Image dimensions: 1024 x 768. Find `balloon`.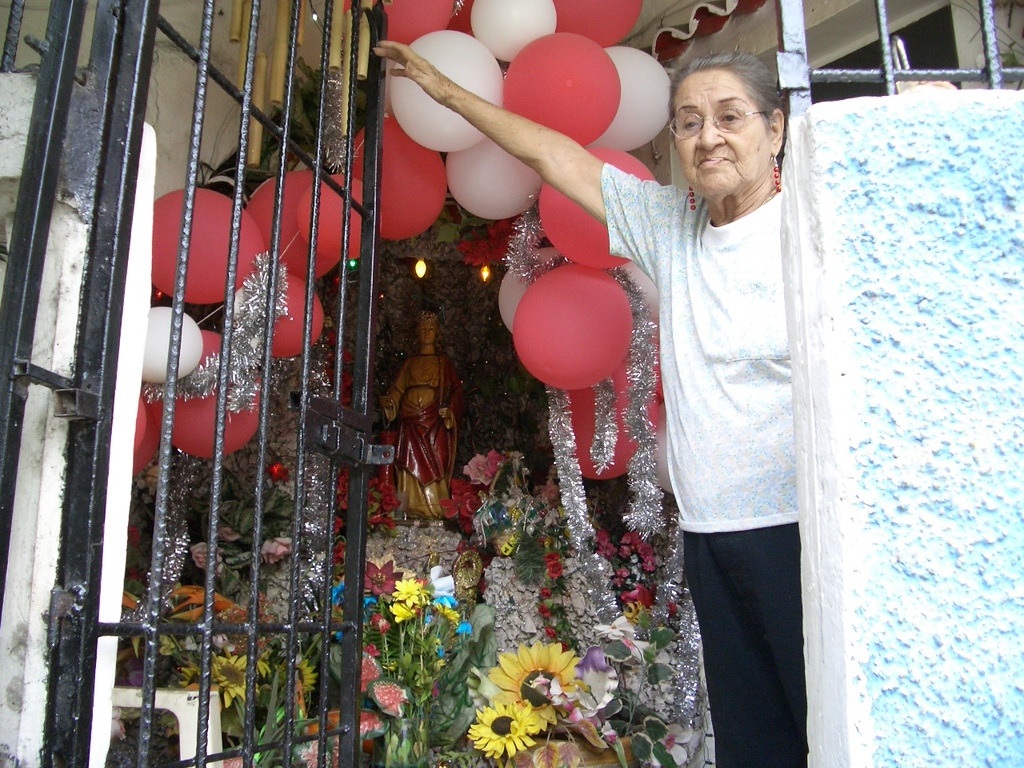
<region>582, 43, 670, 151</region>.
